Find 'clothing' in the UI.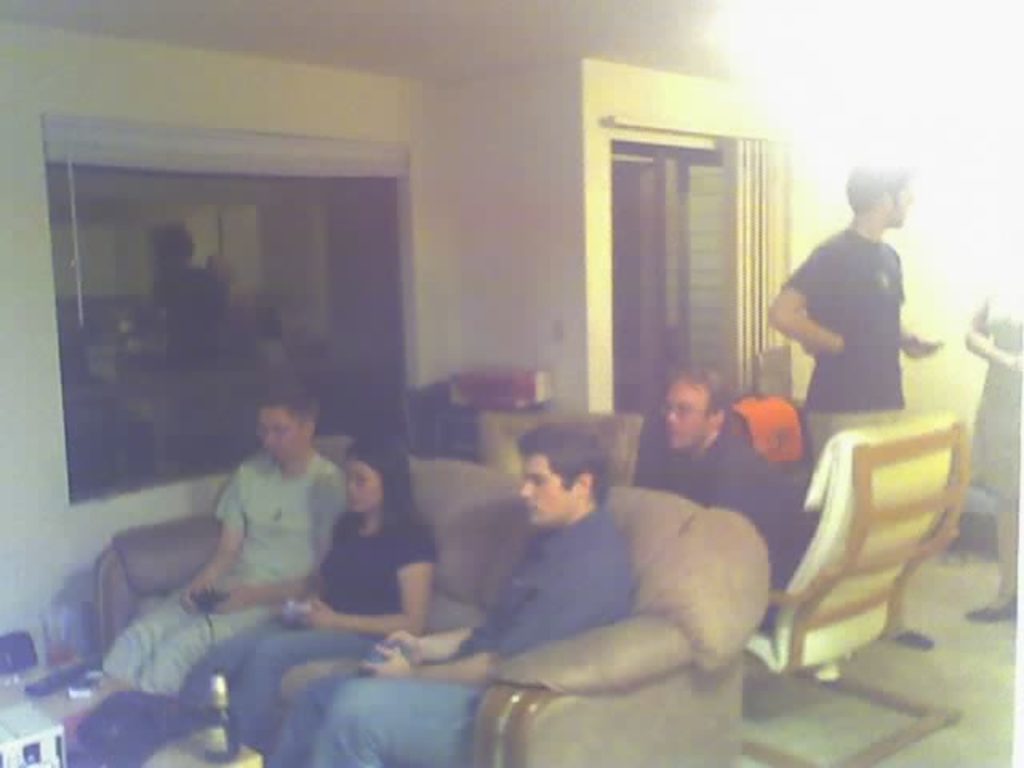
UI element at left=784, top=214, right=922, bottom=443.
